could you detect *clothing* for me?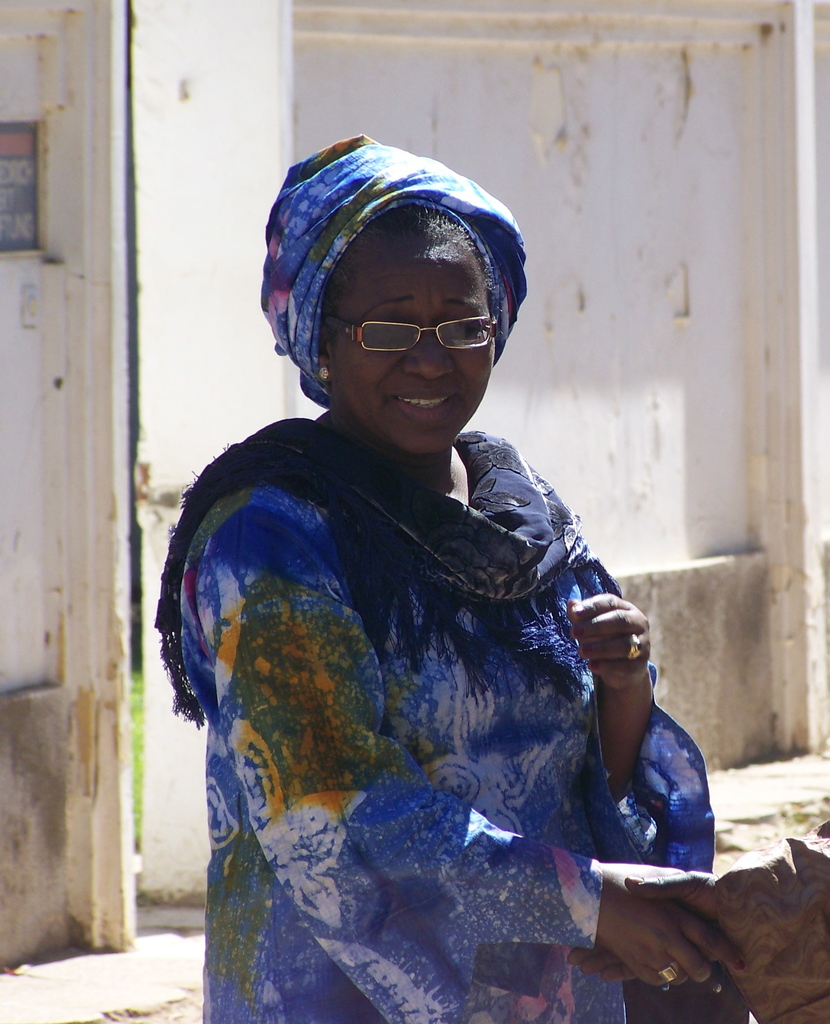
Detection result: box=[155, 348, 691, 988].
